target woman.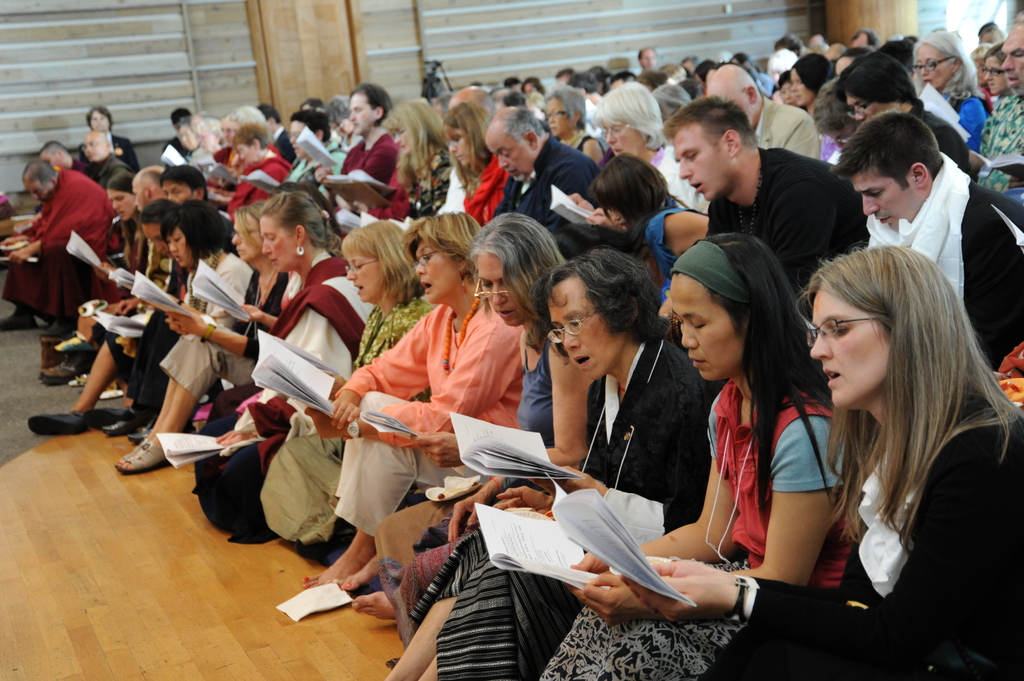
Target region: Rect(564, 79, 707, 236).
